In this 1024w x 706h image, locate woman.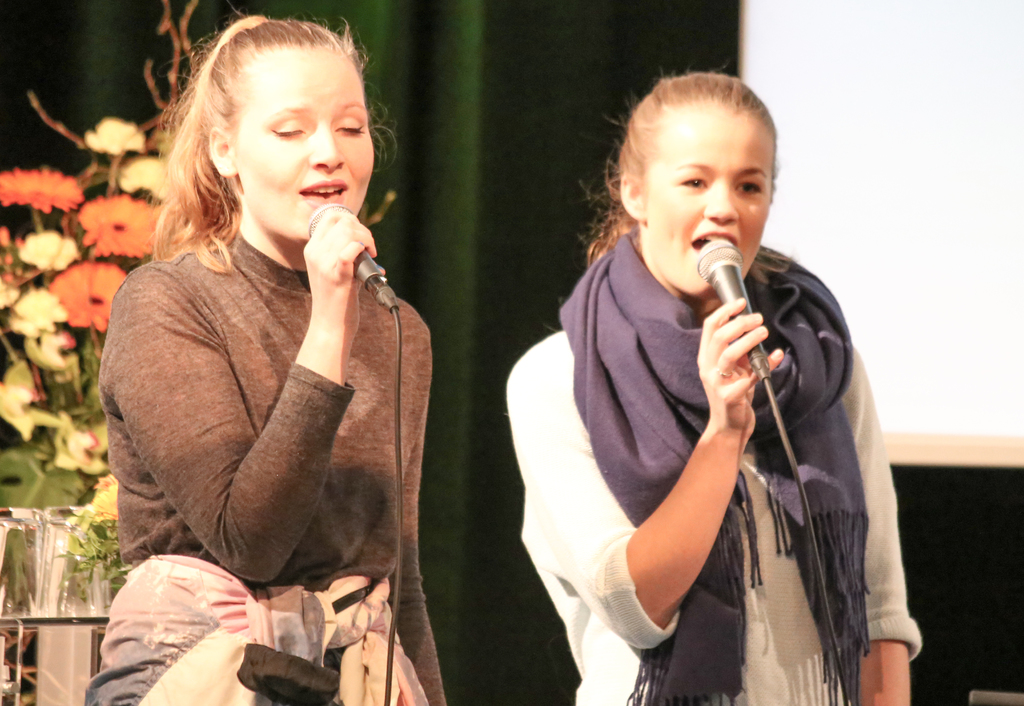
Bounding box: <bbox>90, 0, 449, 705</bbox>.
